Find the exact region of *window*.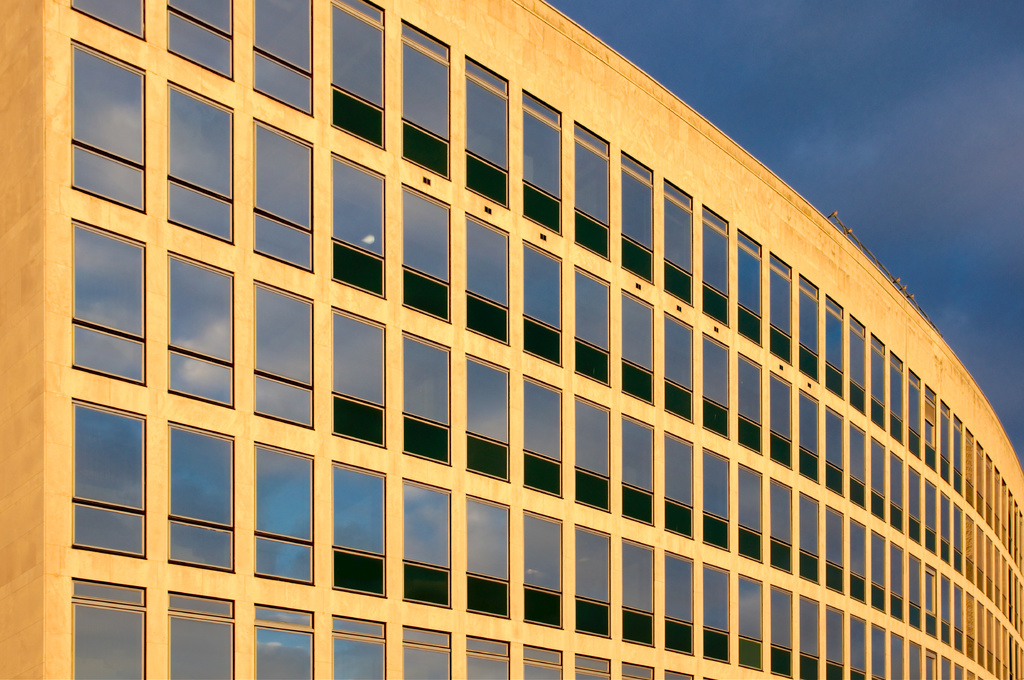
Exact region: 801 590 821 679.
